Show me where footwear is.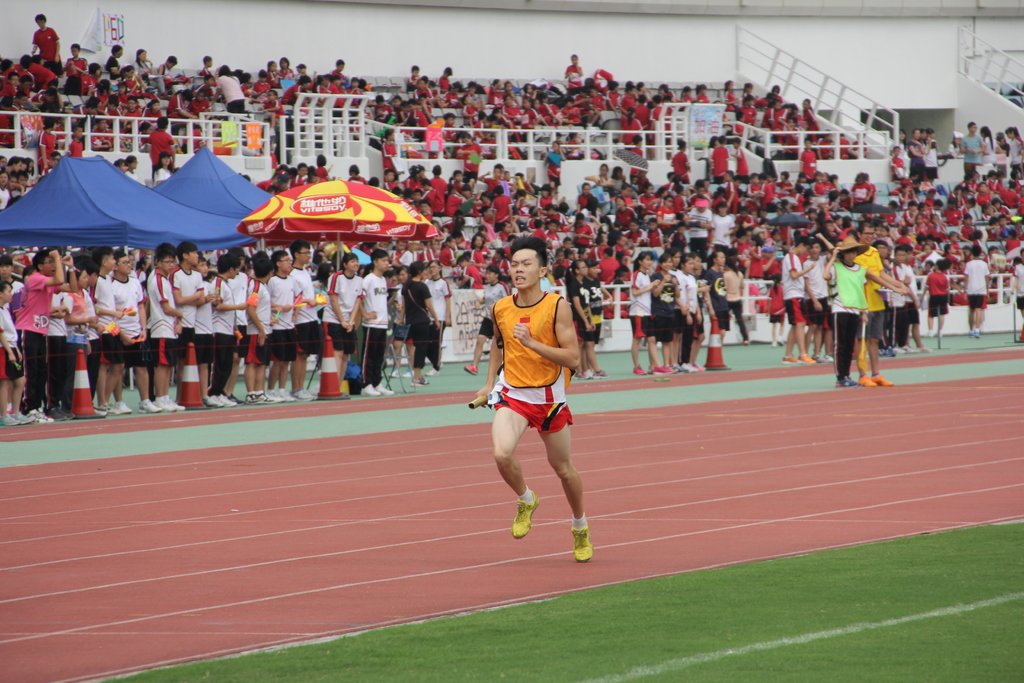
footwear is at left=155, top=398, right=184, bottom=411.
